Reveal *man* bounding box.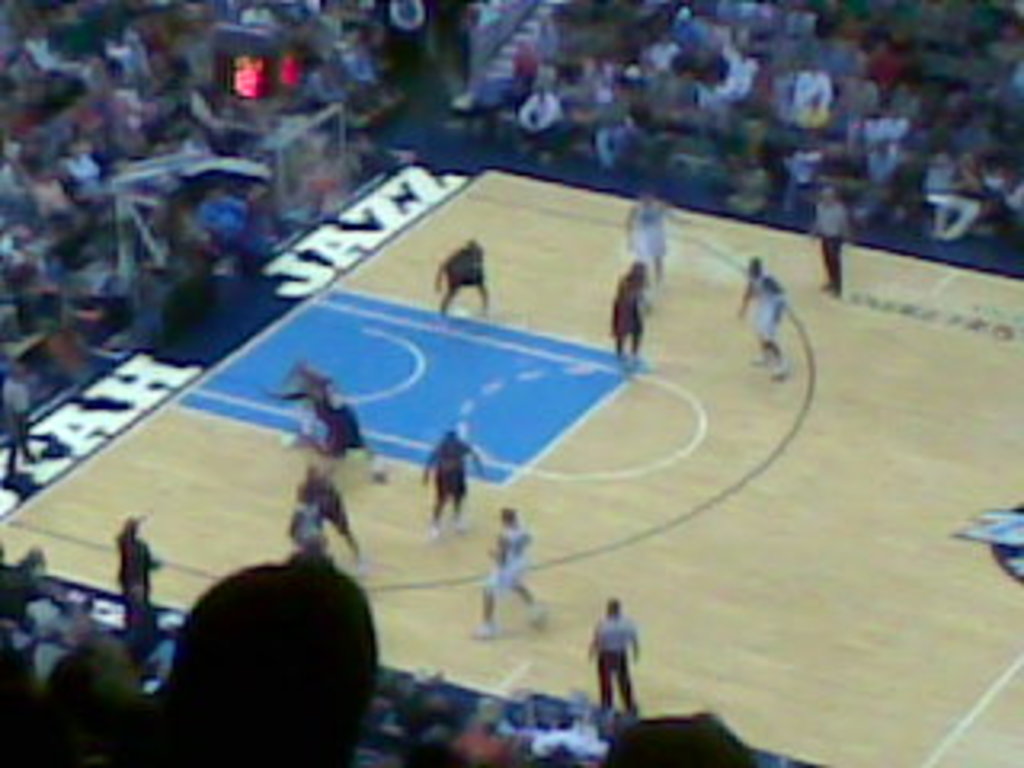
Revealed: detection(611, 259, 653, 368).
